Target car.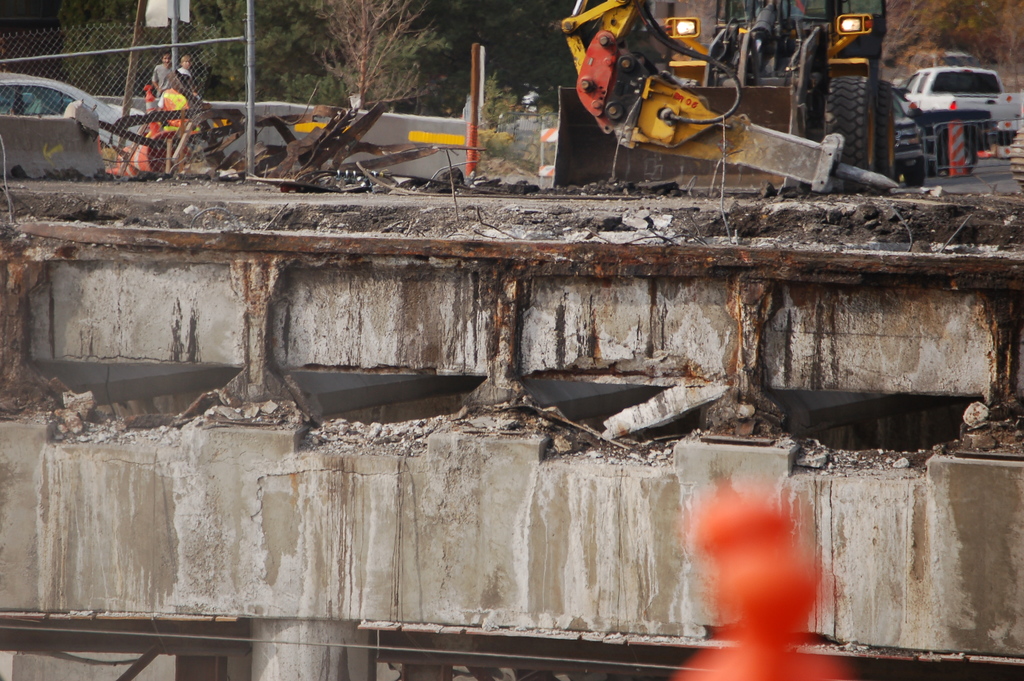
Target region: bbox=[893, 52, 1012, 138].
